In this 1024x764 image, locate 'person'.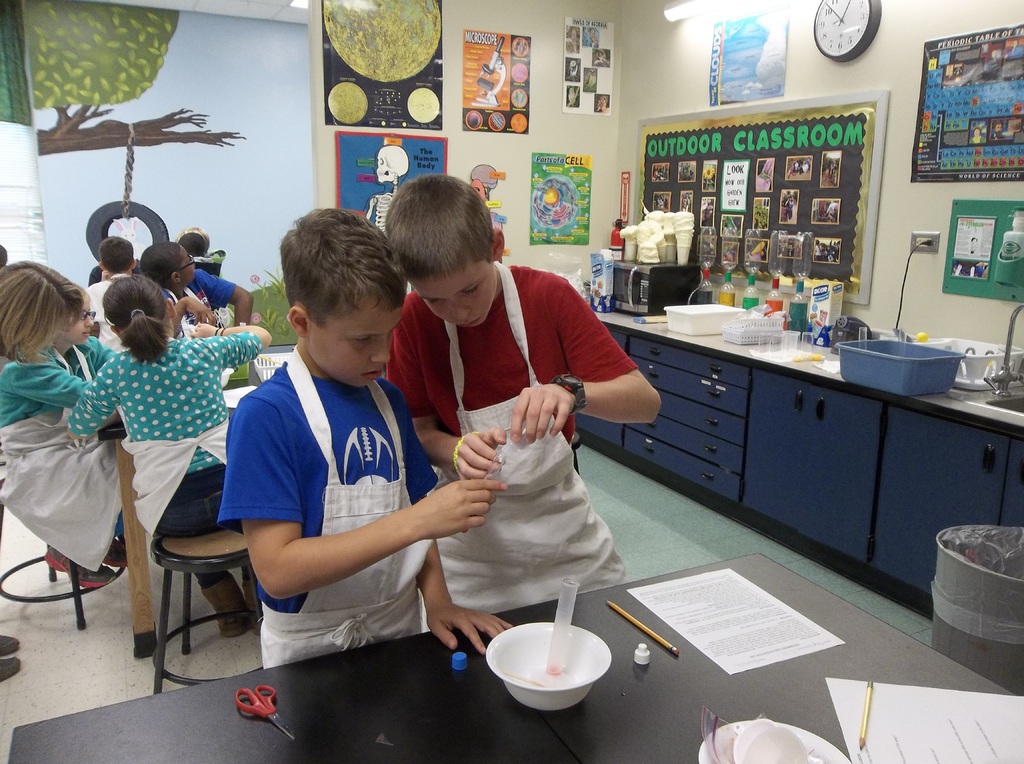
Bounding box: bbox=[140, 241, 252, 331].
